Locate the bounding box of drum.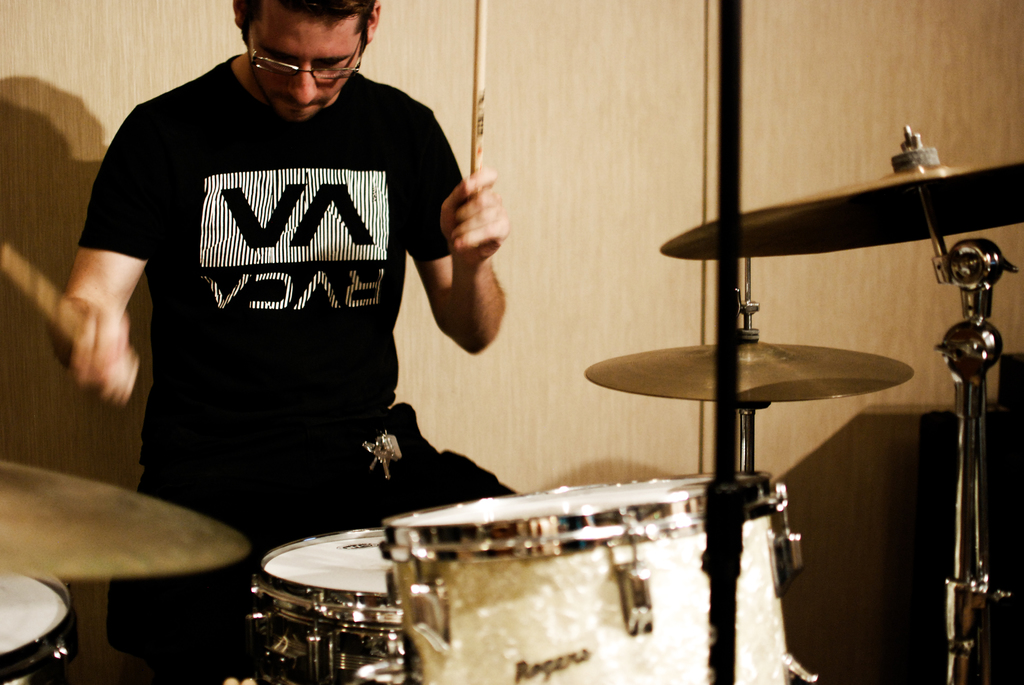
Bounding box: locate(0, 582, 84, 684).
